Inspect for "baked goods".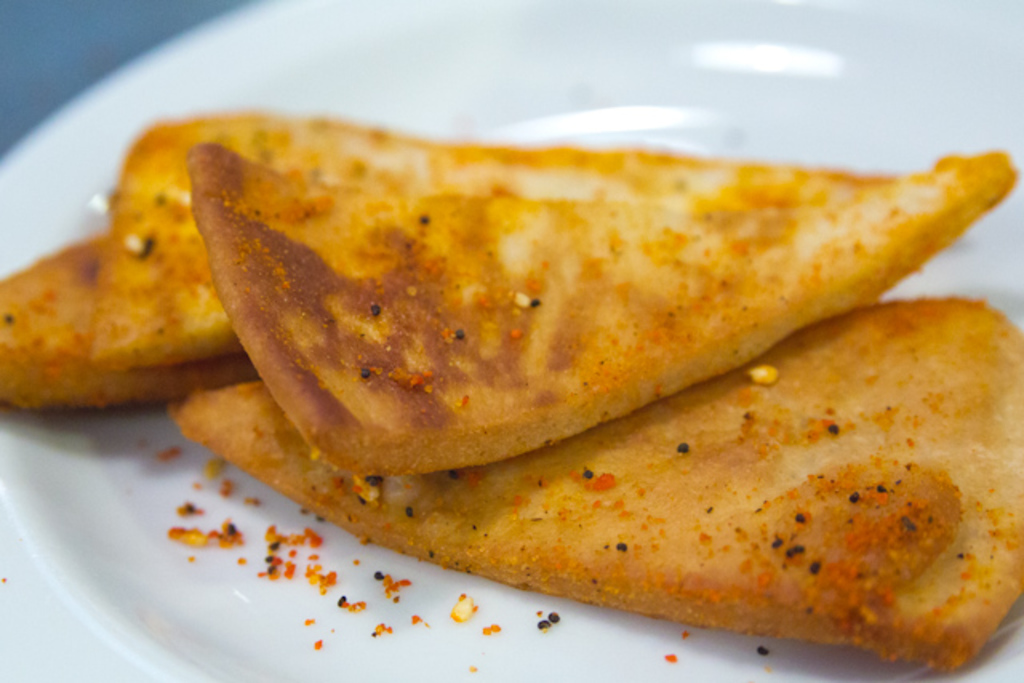
Inspection: left=197, top=146, right=1018, bottom=481.
